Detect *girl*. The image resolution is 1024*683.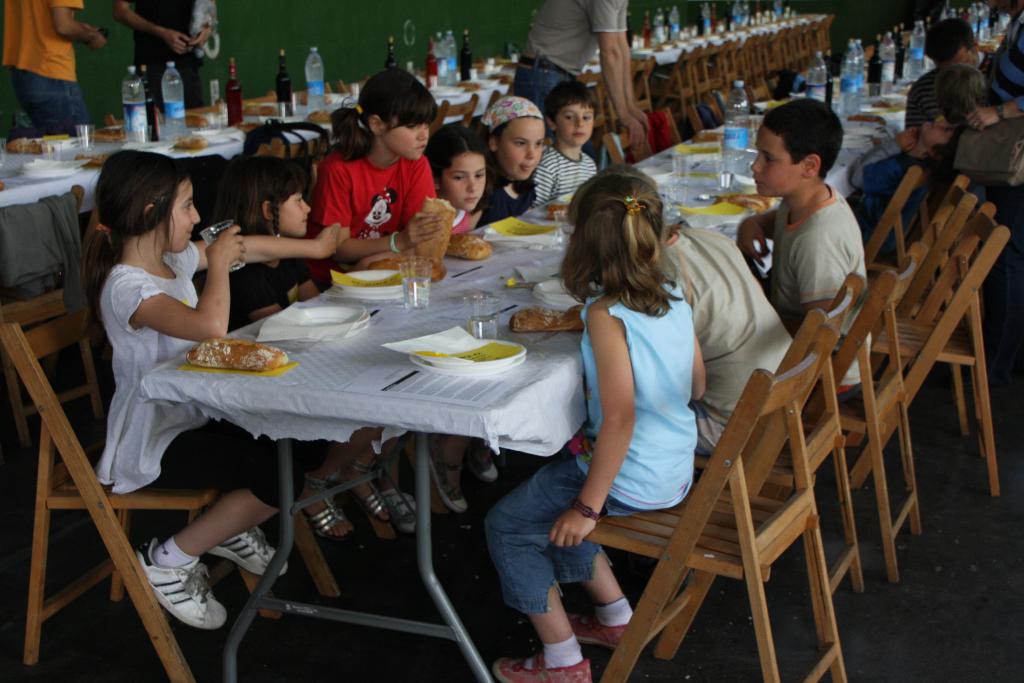
rect(232, 151, 394, 535).
